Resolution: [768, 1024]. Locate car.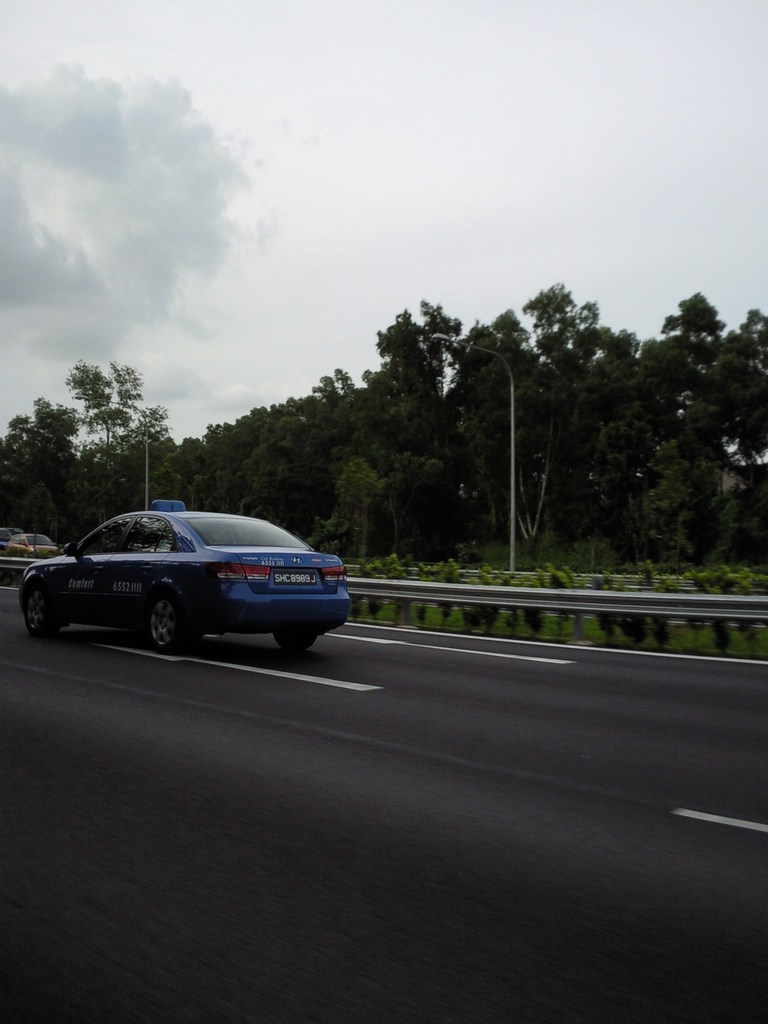
18:500:352:652.
